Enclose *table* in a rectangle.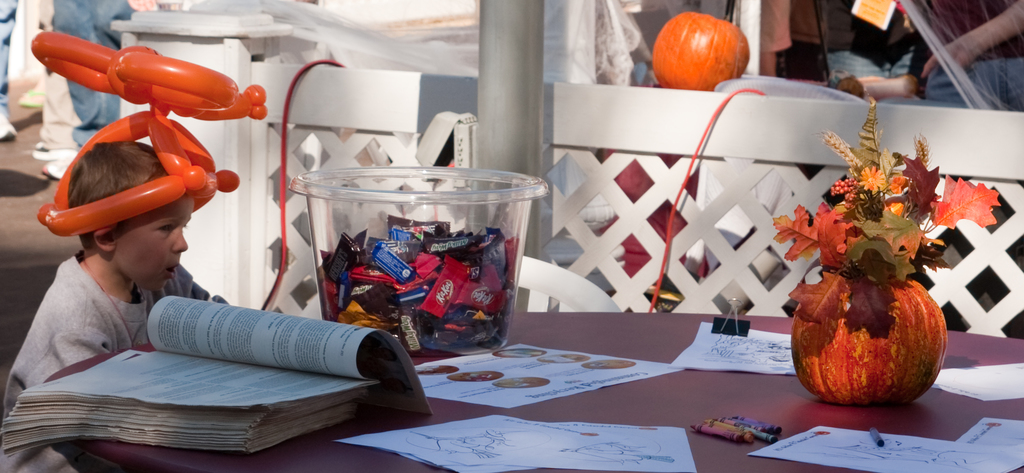
<box>37,306,1023,472</box>.
